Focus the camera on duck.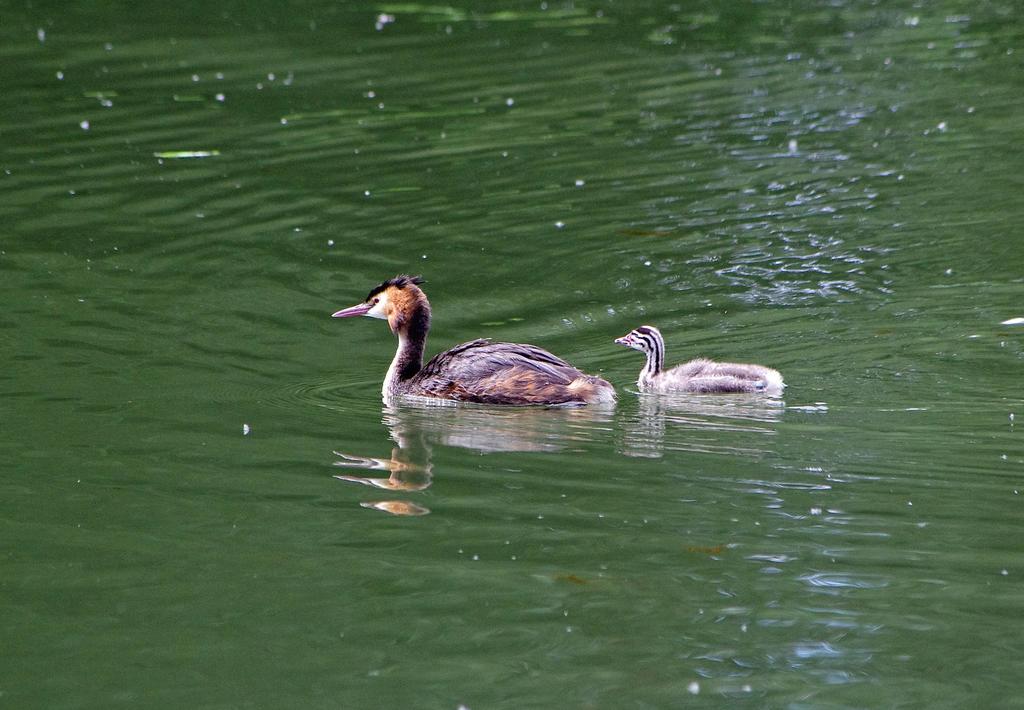
Focus region: left=617, top=329, right=790, bottom=401.
